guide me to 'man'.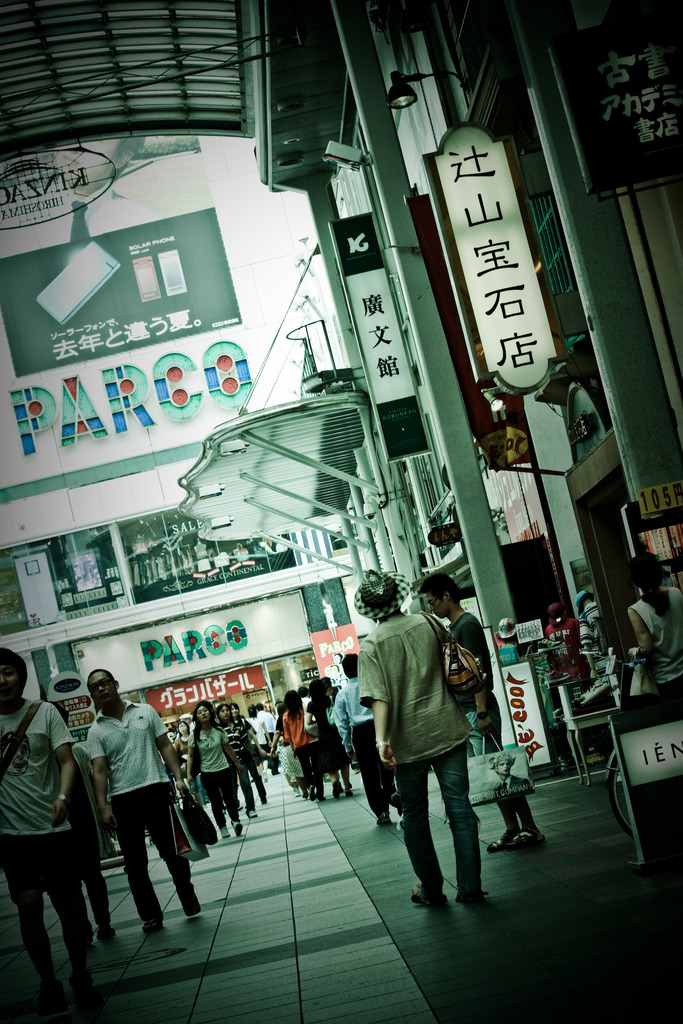
Guidance: 0, 643, 97, 988.
